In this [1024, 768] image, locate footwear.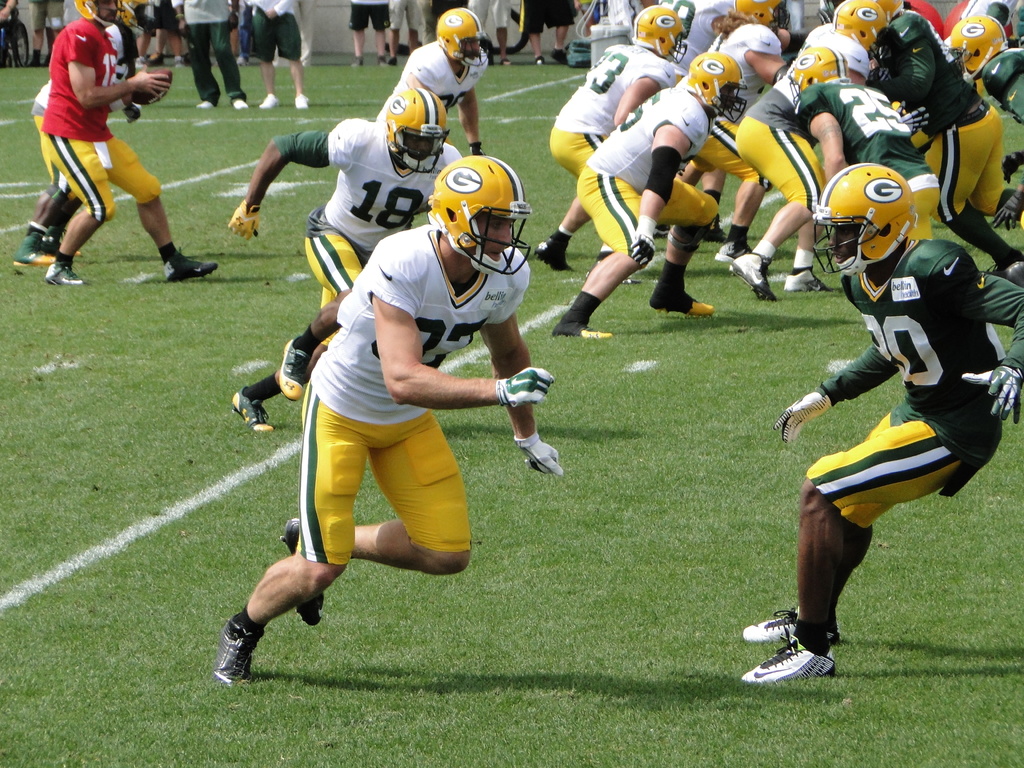
Bounding box: [left=647, top=294, right=713, bottom=316].
